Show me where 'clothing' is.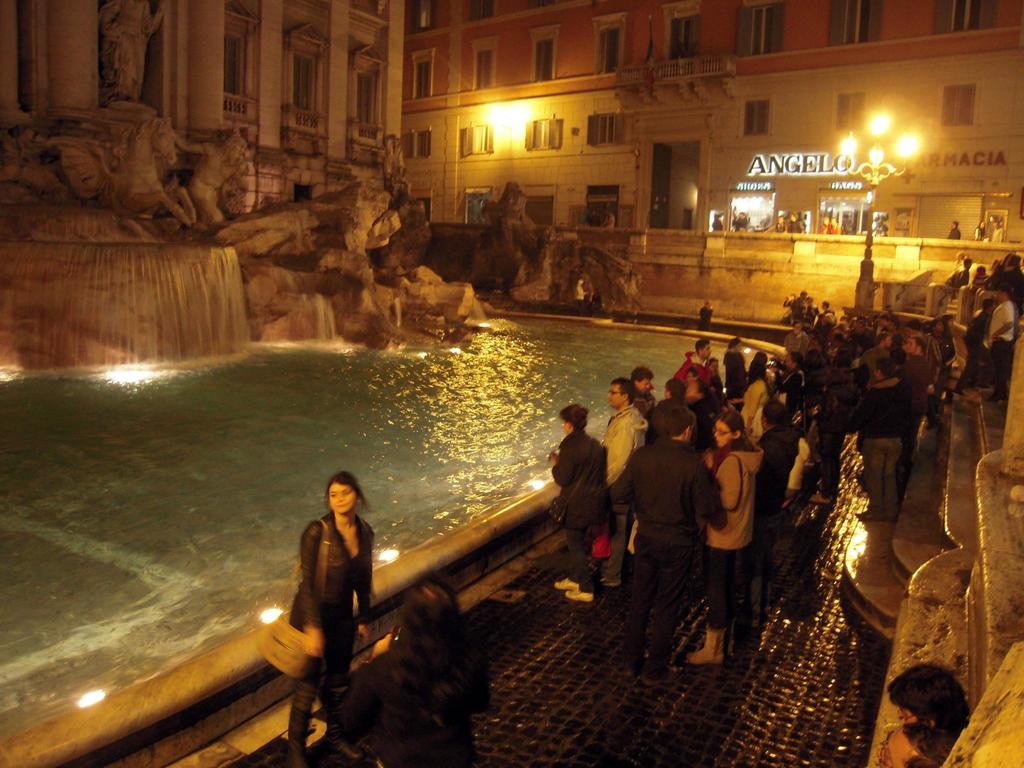
'clothing' is at l=984, t=295, r=1018, b=390.
